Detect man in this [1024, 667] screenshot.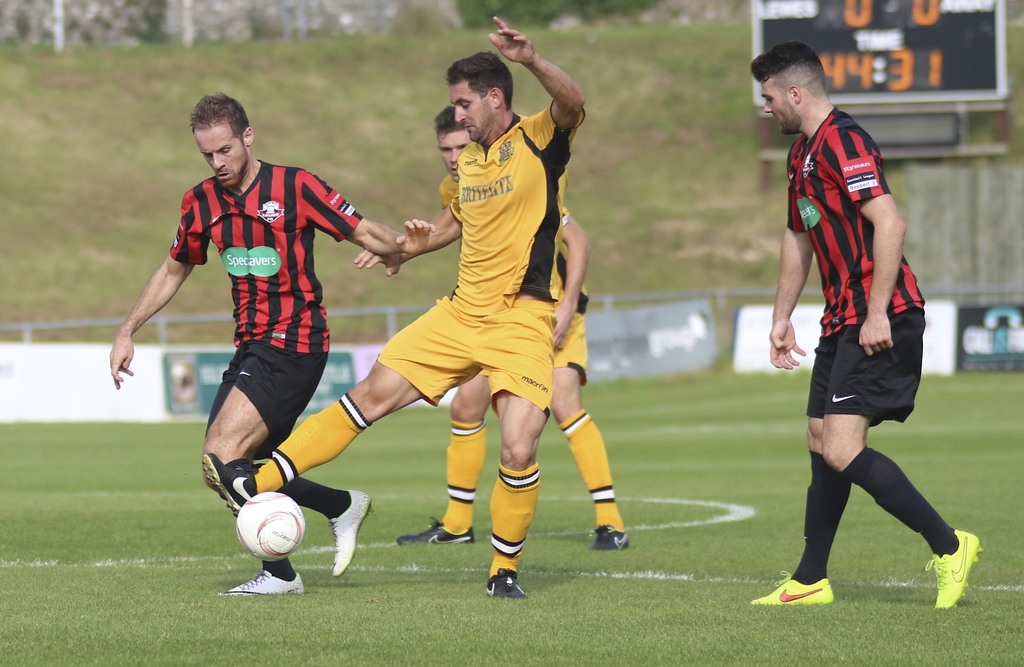
Detection: bbox=[760, 47, 951, 618].
